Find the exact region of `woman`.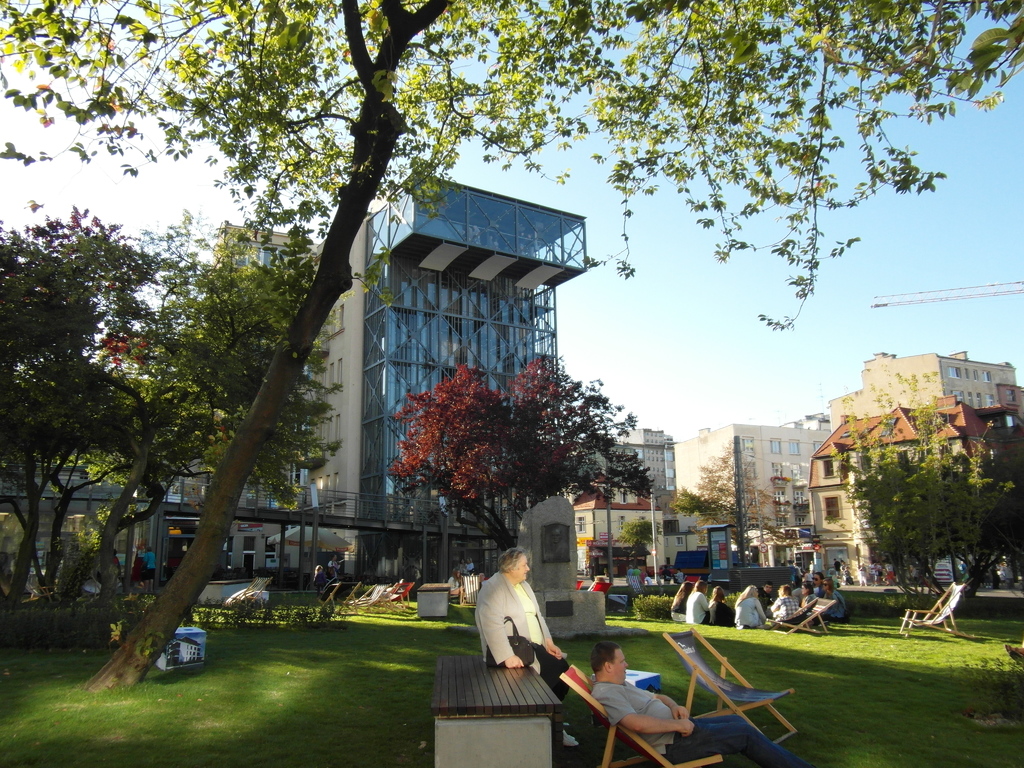
Exact region: rect(705, 584, 733, 628).
